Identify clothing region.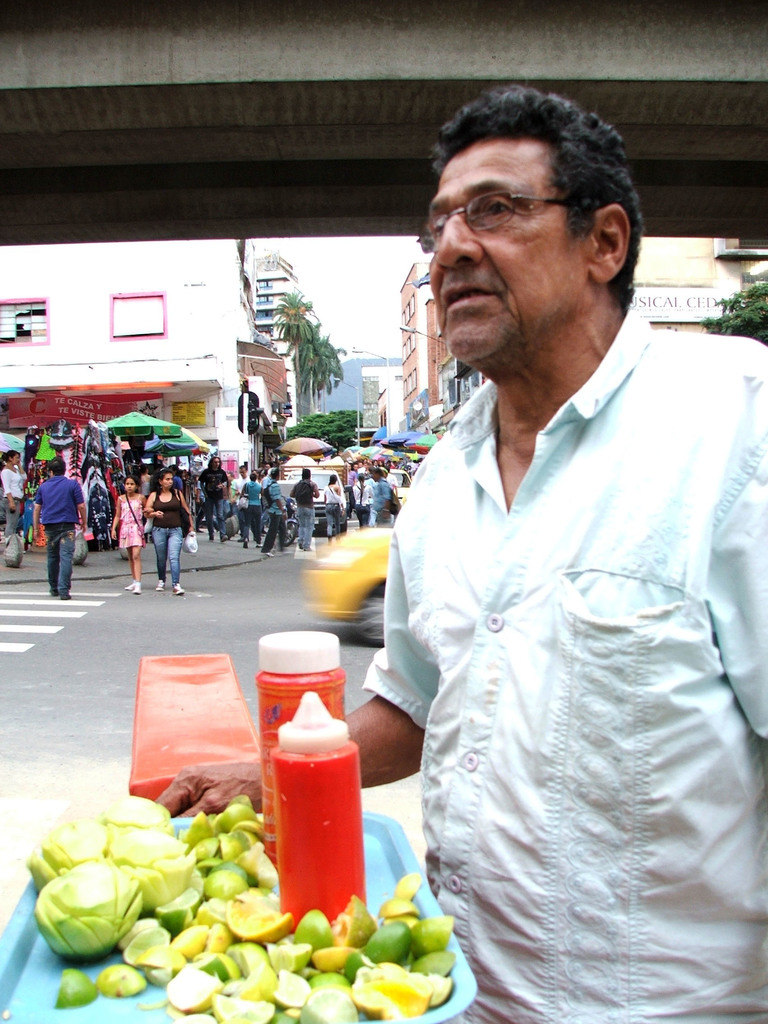
Region: x1=373 y1=469 x2=396 y2=529.
